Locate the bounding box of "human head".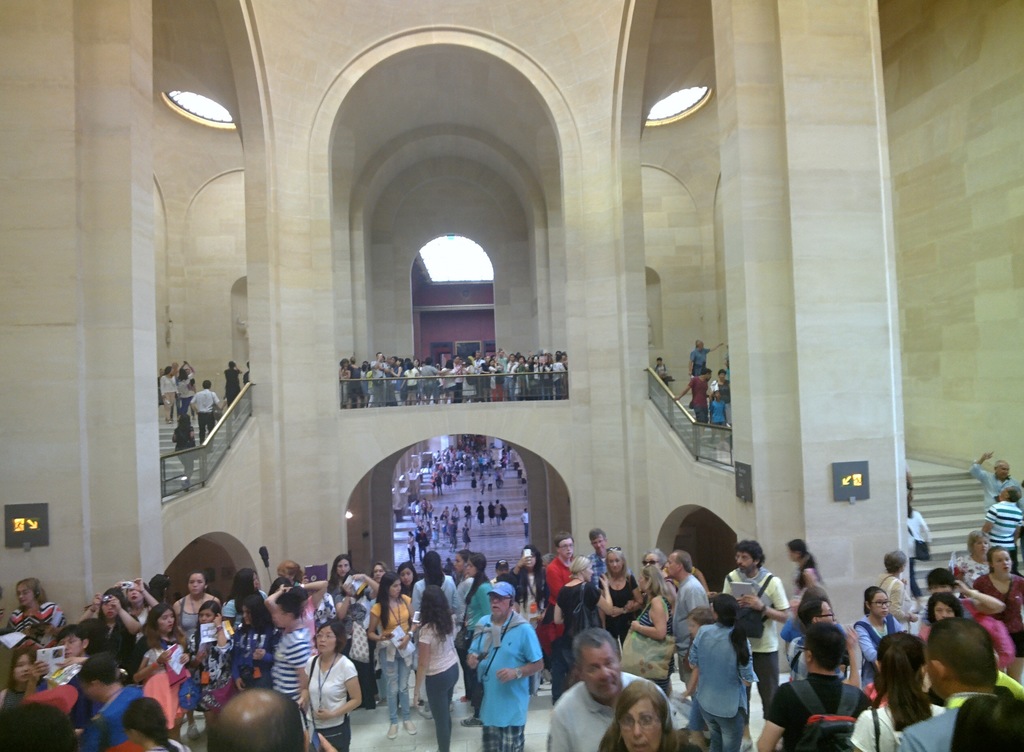
Bounding box: x1=997 y1=486 x2=1022 y2=502.
